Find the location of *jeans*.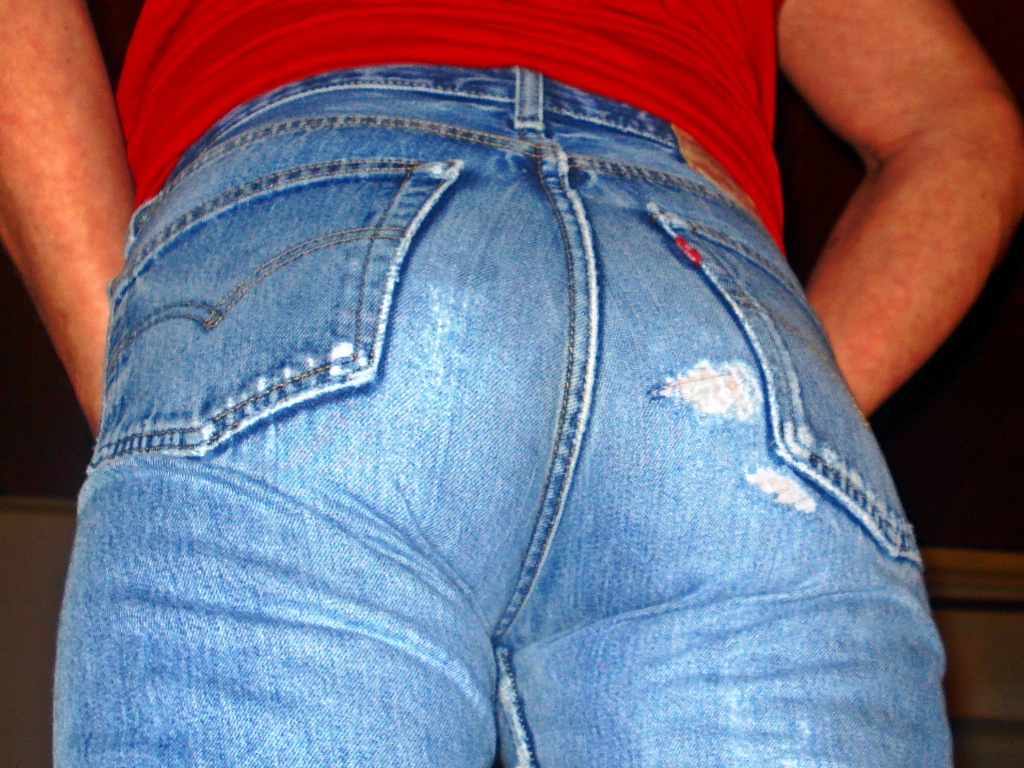
Location: bbox=(60, 60, 955, 764).
